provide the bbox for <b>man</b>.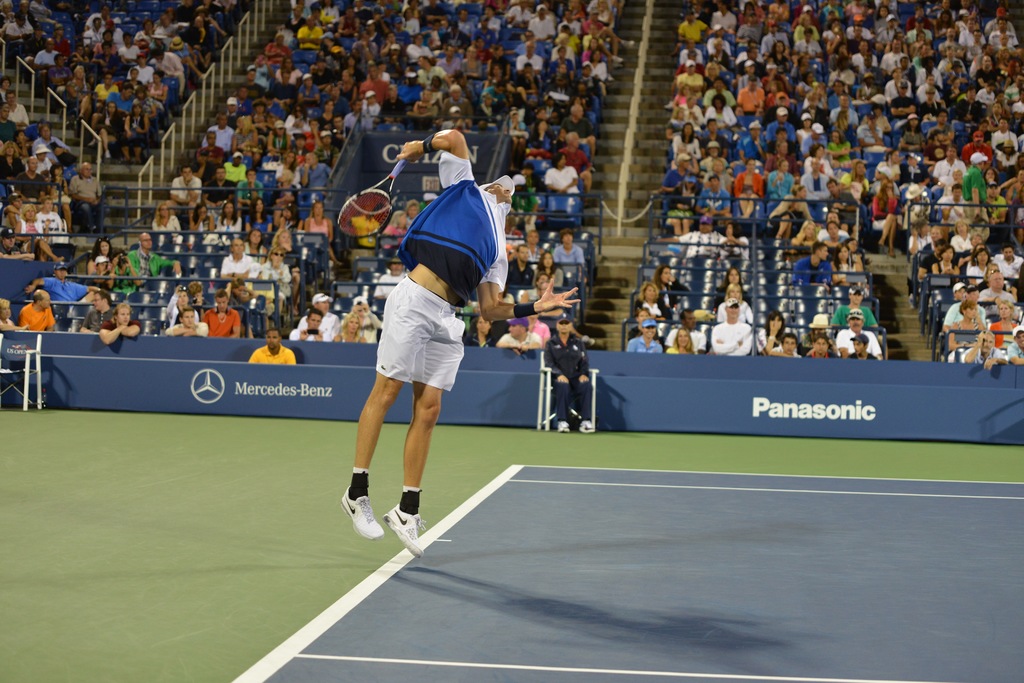
<box>298,293,342,339</box>.
